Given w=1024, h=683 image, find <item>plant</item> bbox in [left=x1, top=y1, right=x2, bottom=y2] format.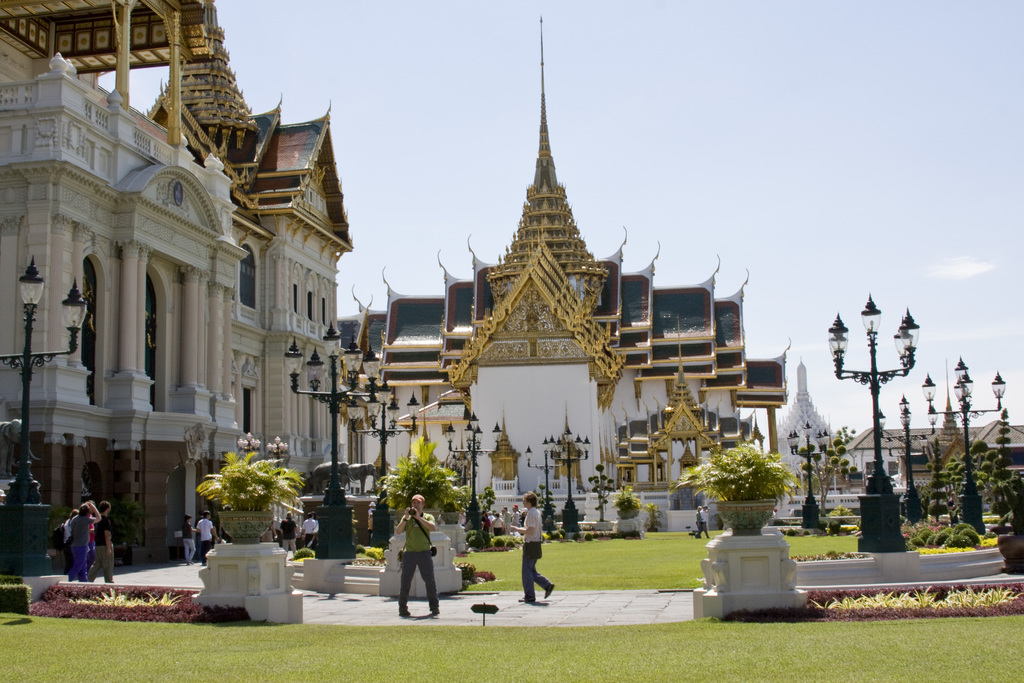
[left=193, top=447, right=315, bottom=523].
